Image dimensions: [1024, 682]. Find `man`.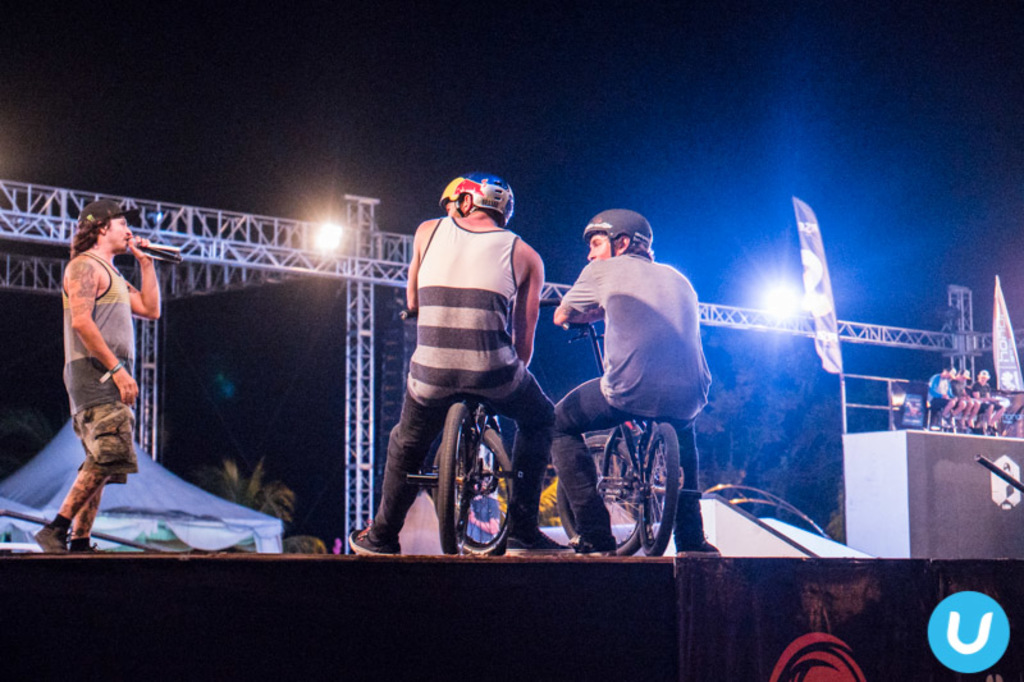
bbox(972, 365, 1005, 435).
